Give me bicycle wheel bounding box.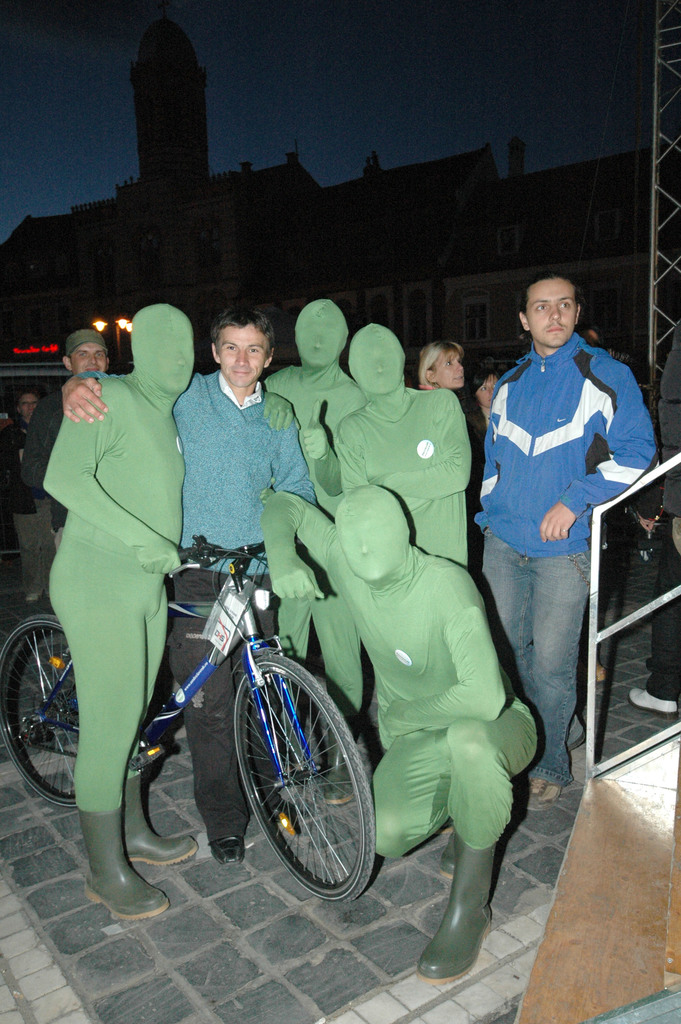
201 643 361 913.
